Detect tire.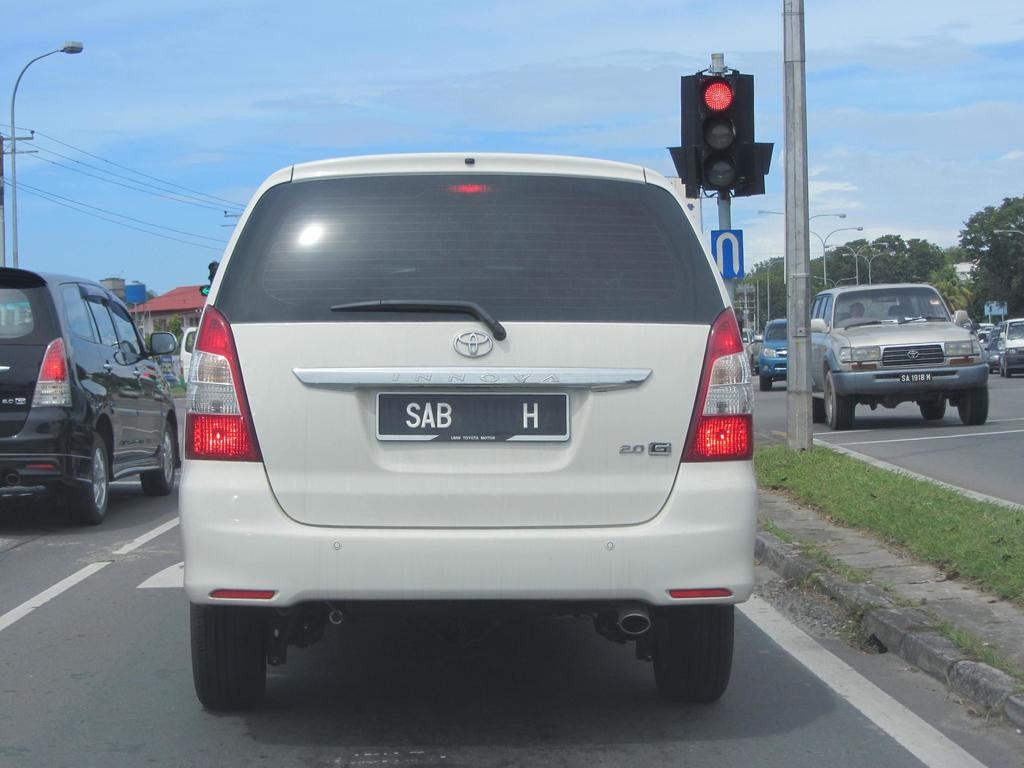
Detected at crop(959, 383, 988, 423).
